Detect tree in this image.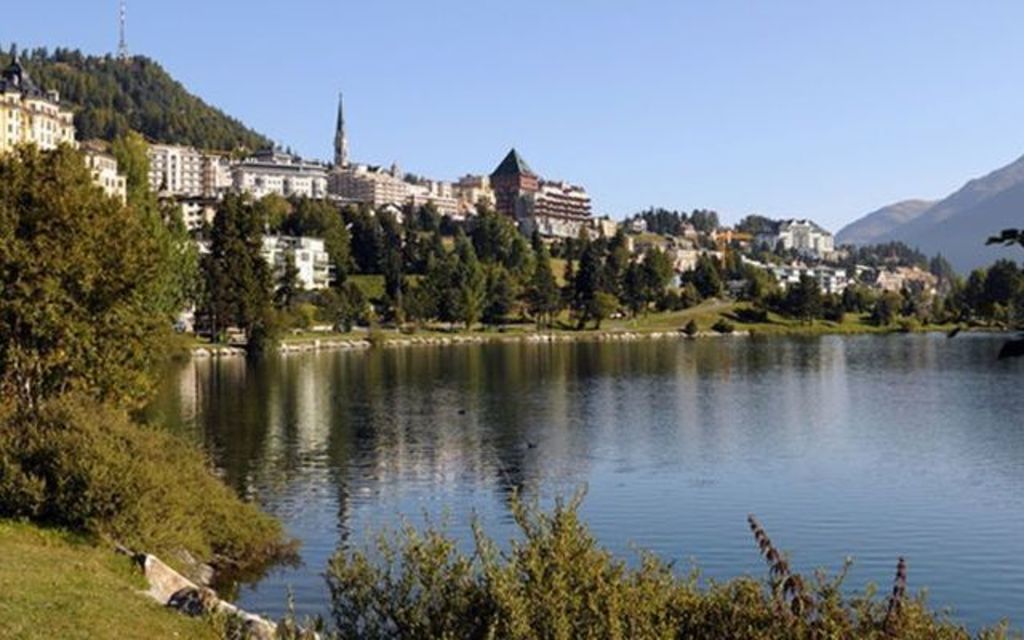
Detection: region(966, 266, 986, 314).
